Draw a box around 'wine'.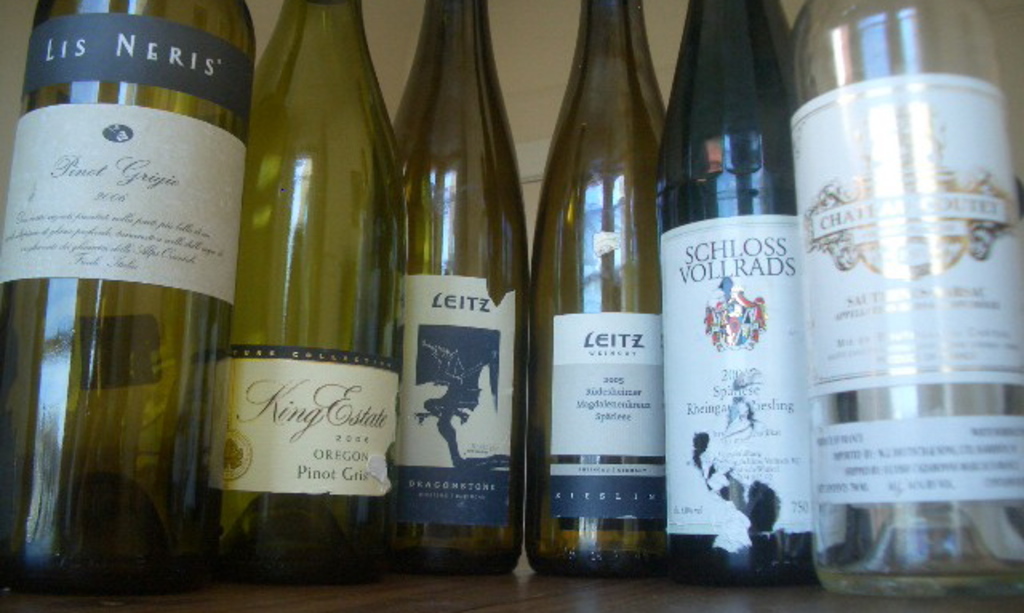
{"x1": 816, "y1": 562, "x2": 1022, "y2": 597}.
